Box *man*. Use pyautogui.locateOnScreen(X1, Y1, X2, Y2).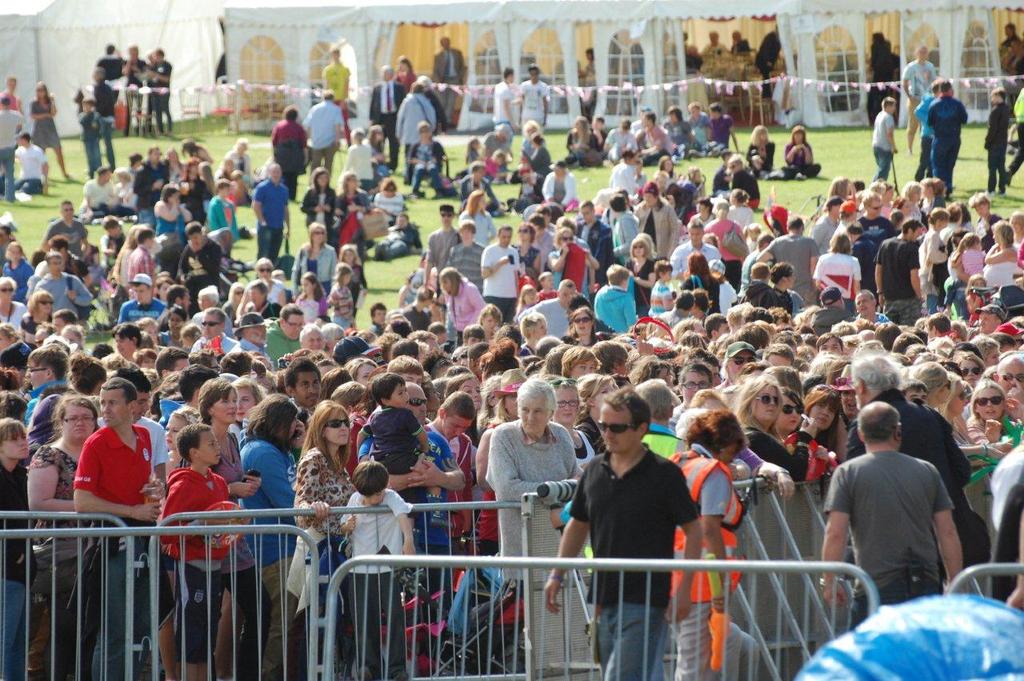
pyautogui.locateOnScreen(226, 312, 278, 372).
